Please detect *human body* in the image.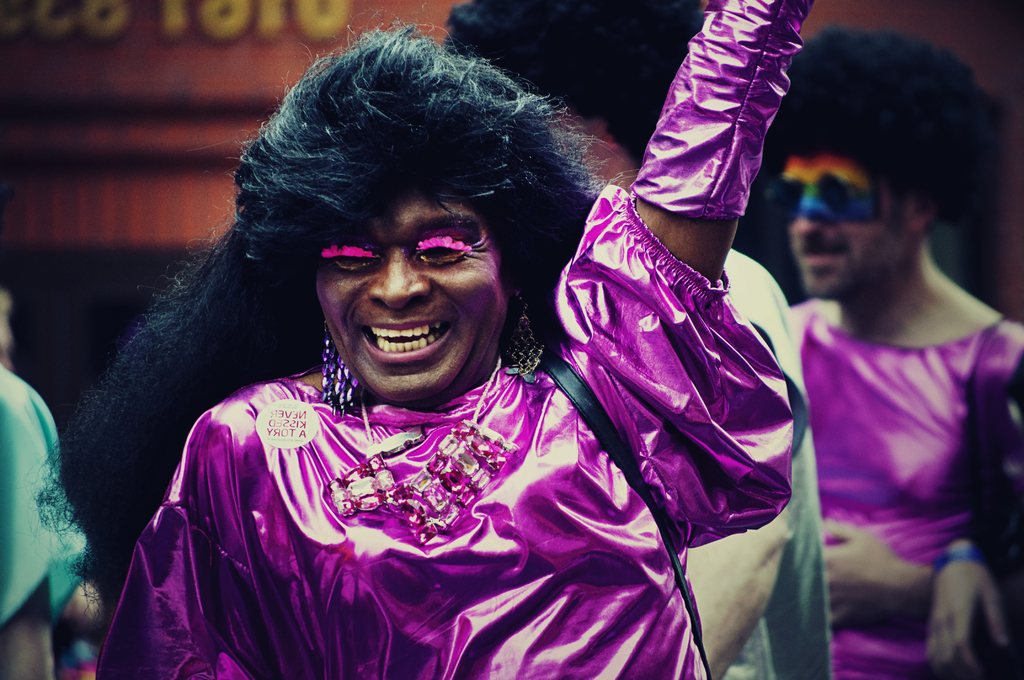
(x1=100, y1=0, x2=823, y2=679).
